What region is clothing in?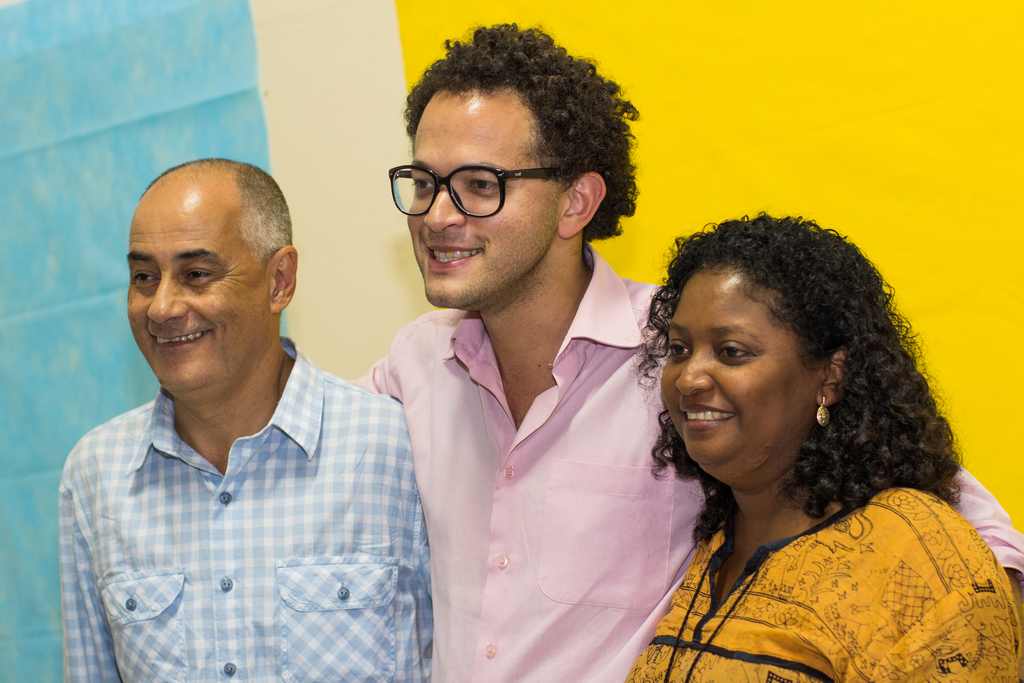
[346,242,1023,682].
